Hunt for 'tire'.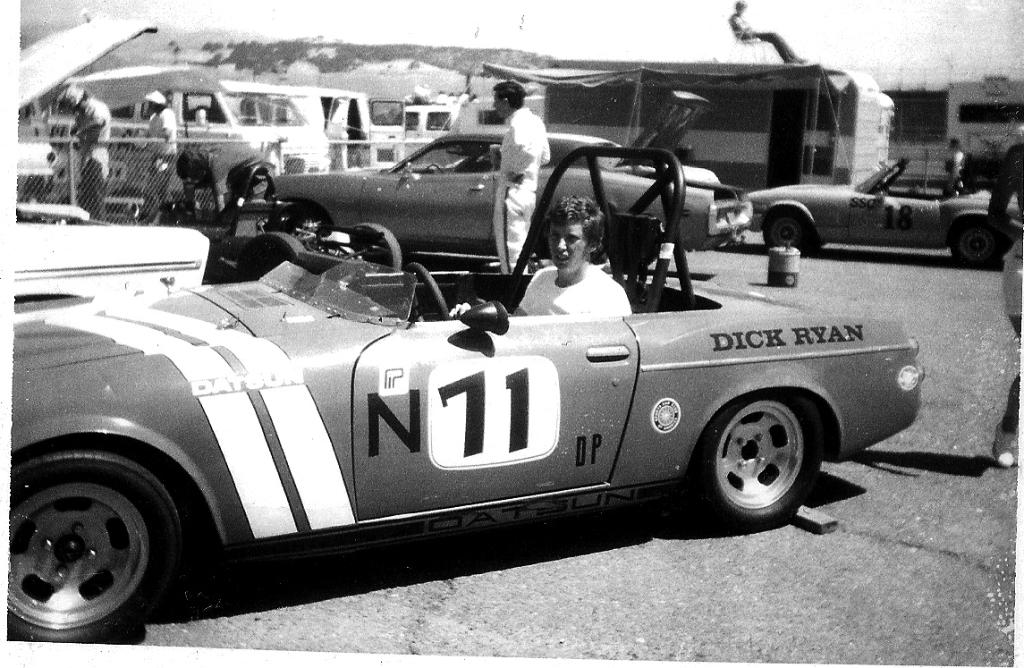
Hunted down at 9/453/184/638.
